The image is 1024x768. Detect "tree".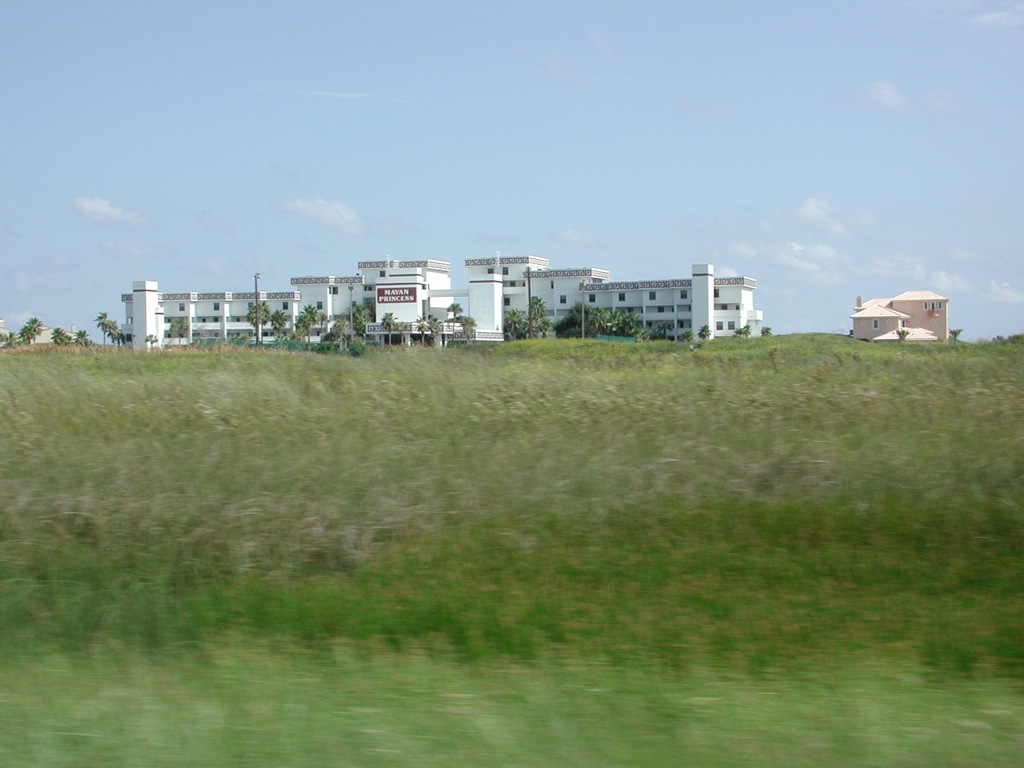
Detection: 658,316,670,342.
